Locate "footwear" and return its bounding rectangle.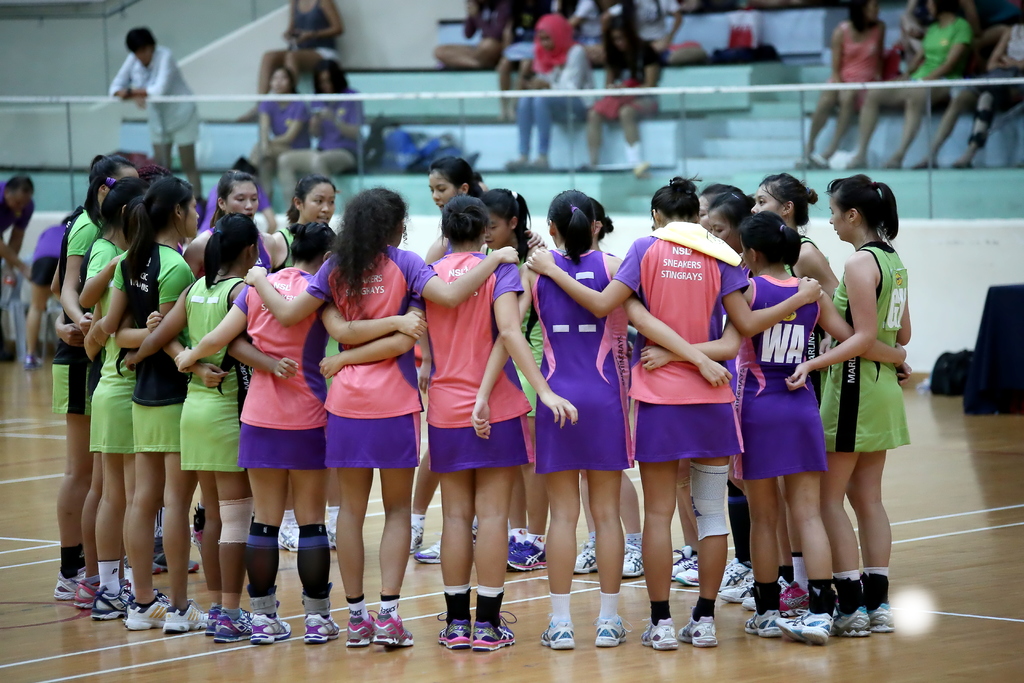
[438, 611, 477, 650].
